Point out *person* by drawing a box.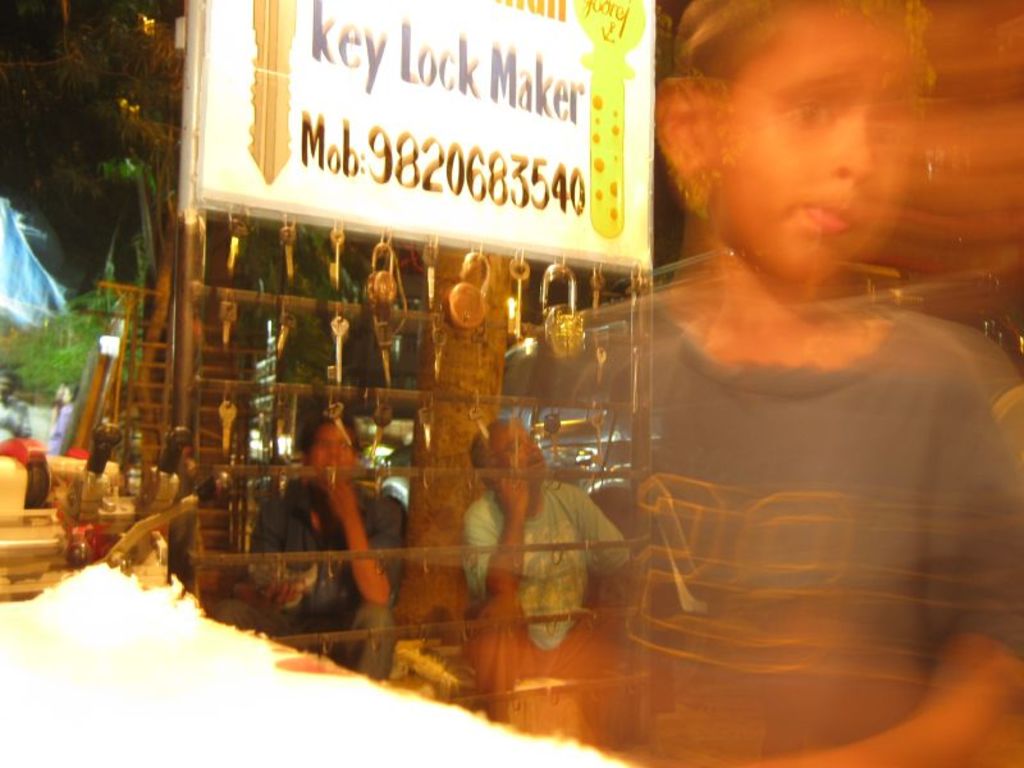
[453,425,634,726].
